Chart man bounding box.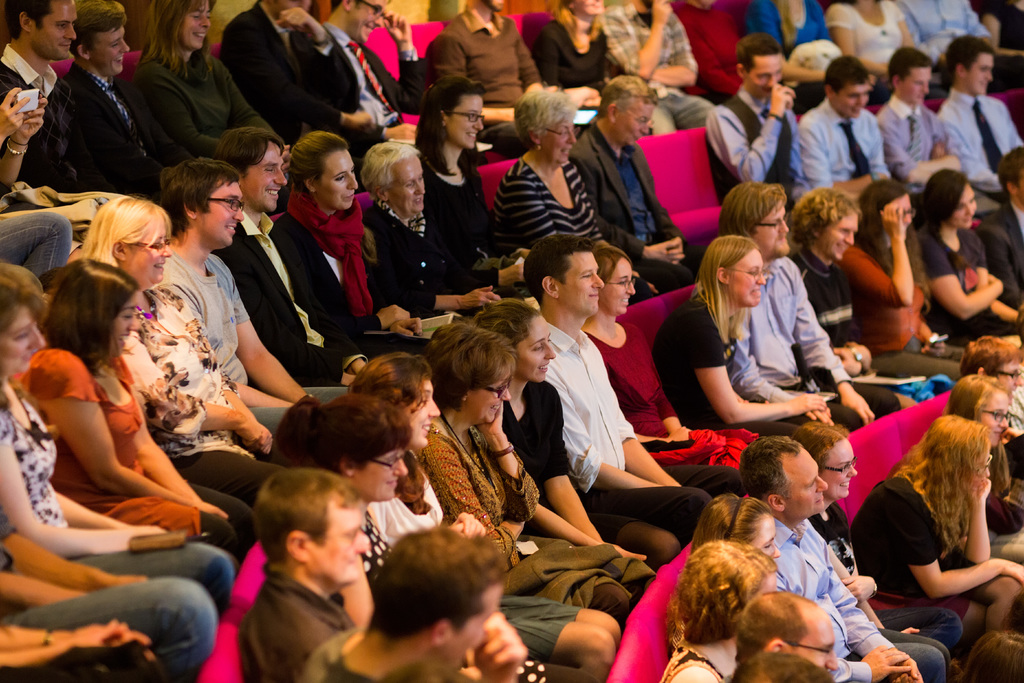
Charted: 930/28/1023/201.
